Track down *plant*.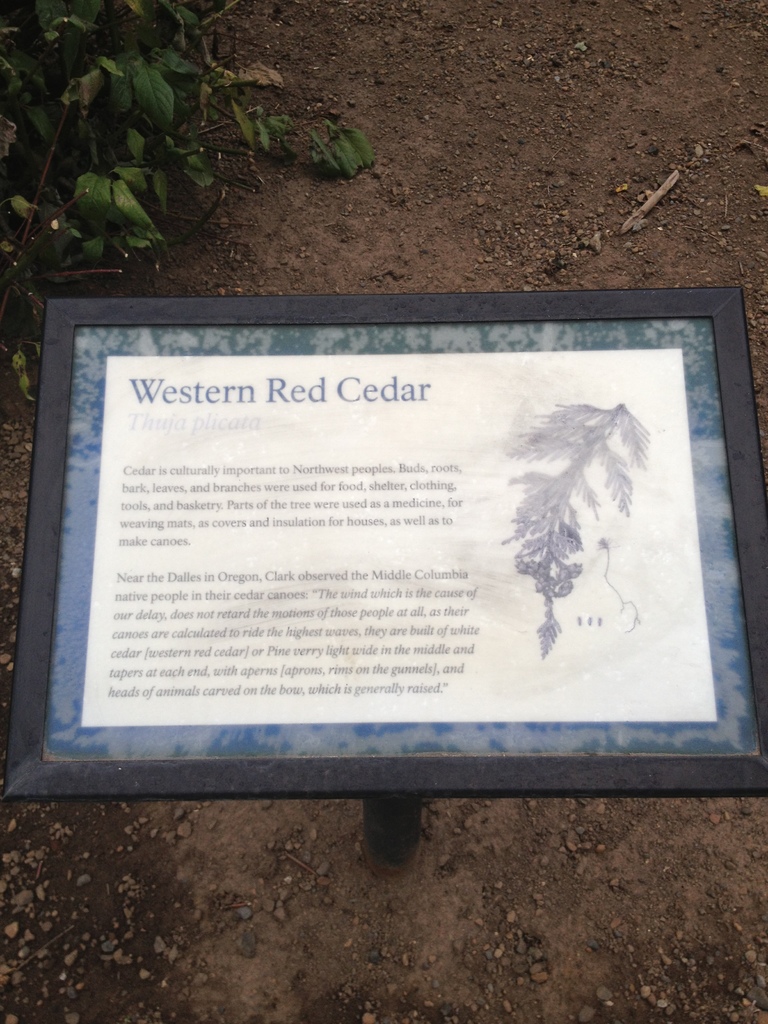
Tracked to bbox(0, 0, 381, 399).
